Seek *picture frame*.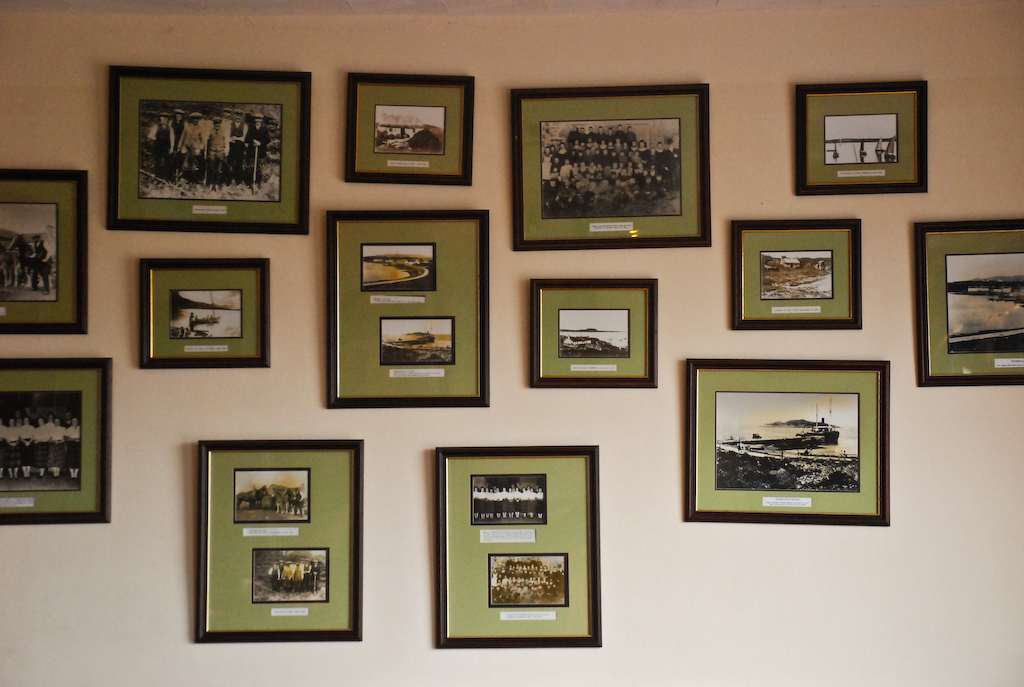
[x1=435, y1=442, x2=600, y2=648].
